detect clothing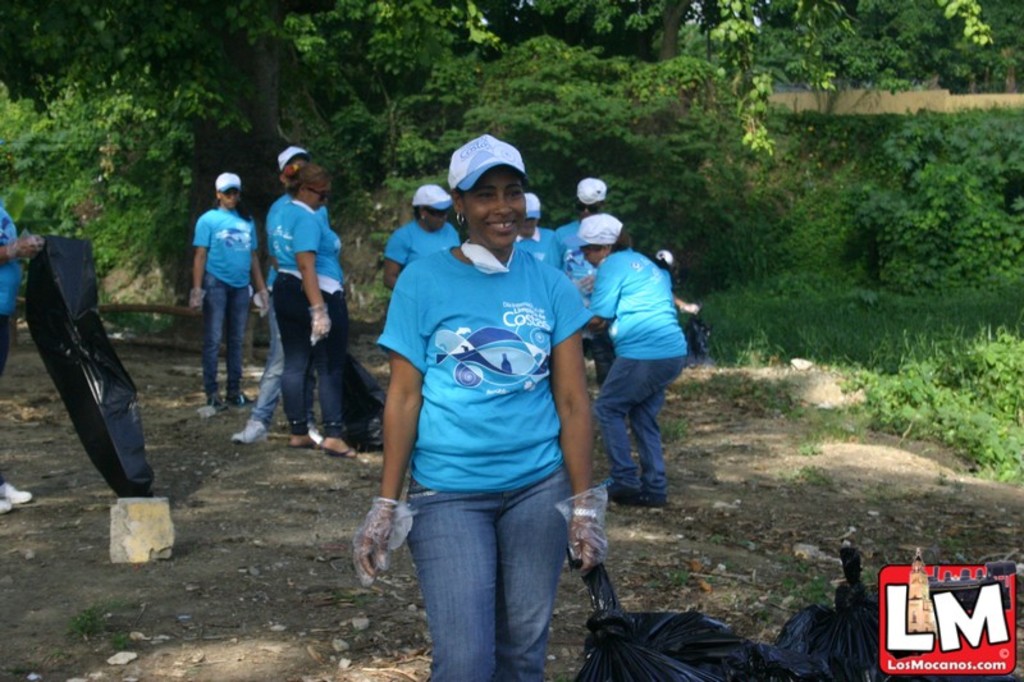
detection(380, 214, 463, 262)
